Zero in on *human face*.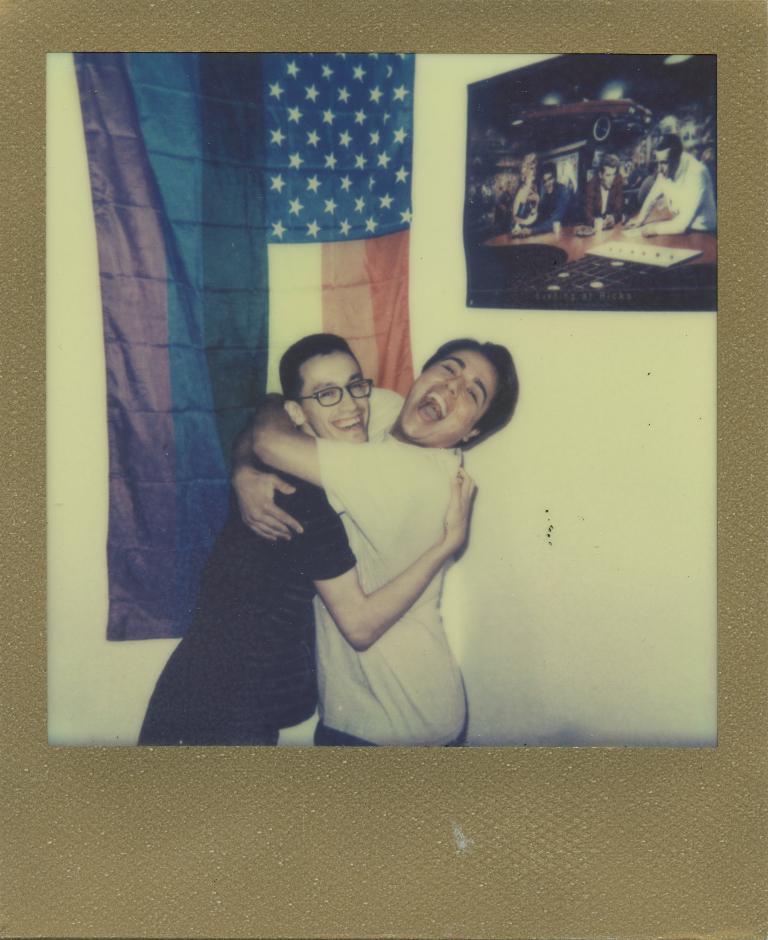
Zeroed in: Rect(543, 170, 553, 190).
